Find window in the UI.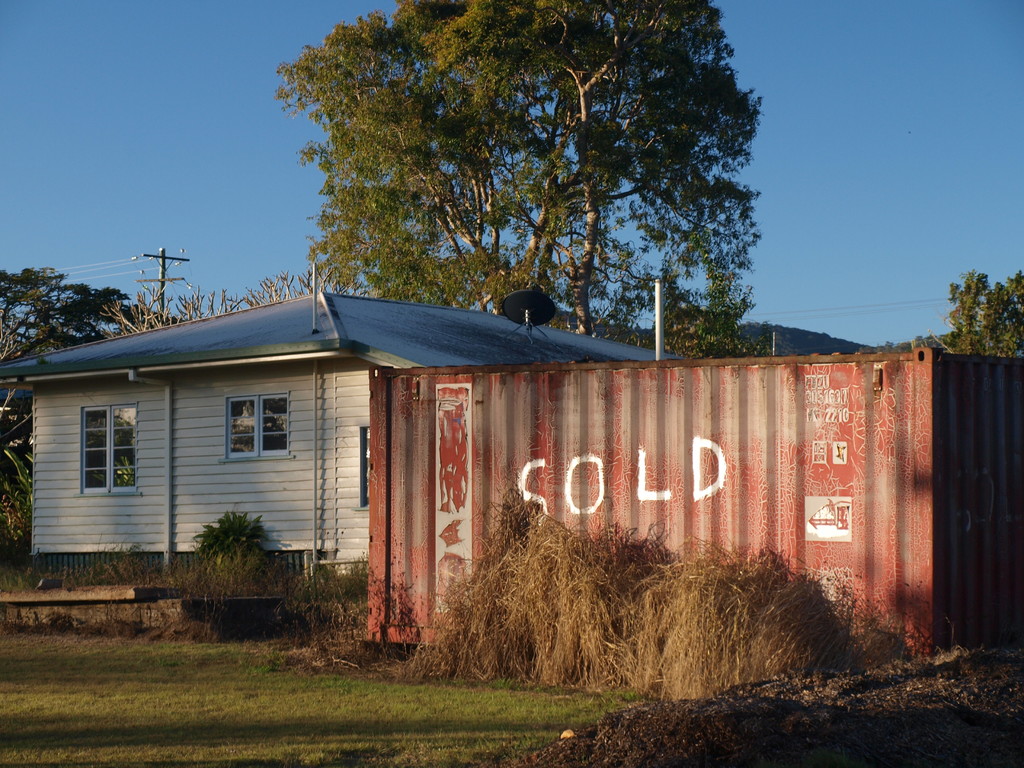
UI element at <bbox>226, 394, 291, 459</bbox>.
